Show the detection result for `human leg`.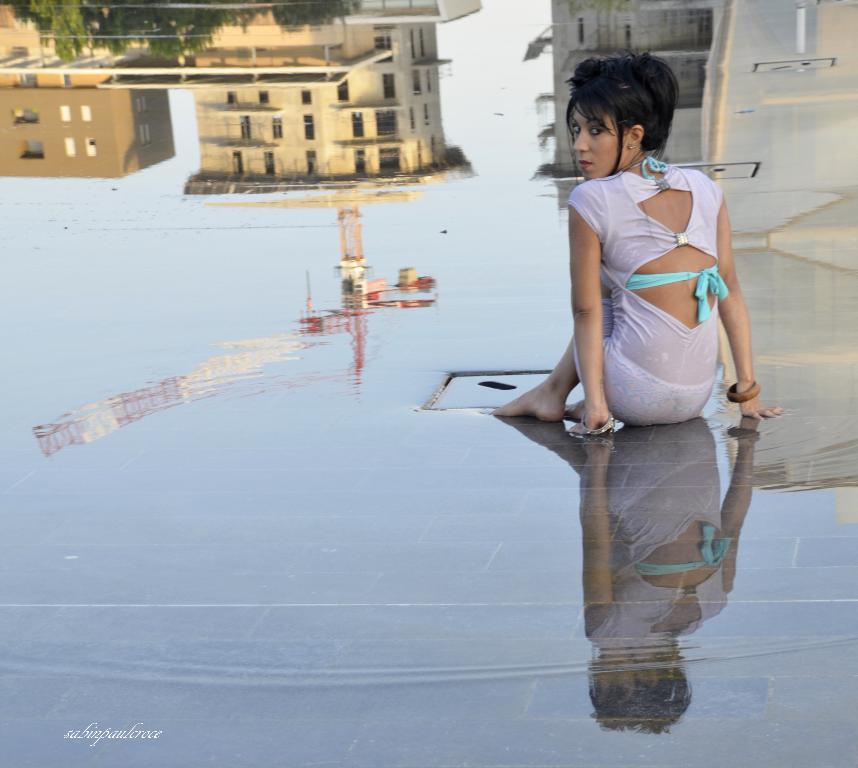
l=490, t=275, r=667, b=425.
